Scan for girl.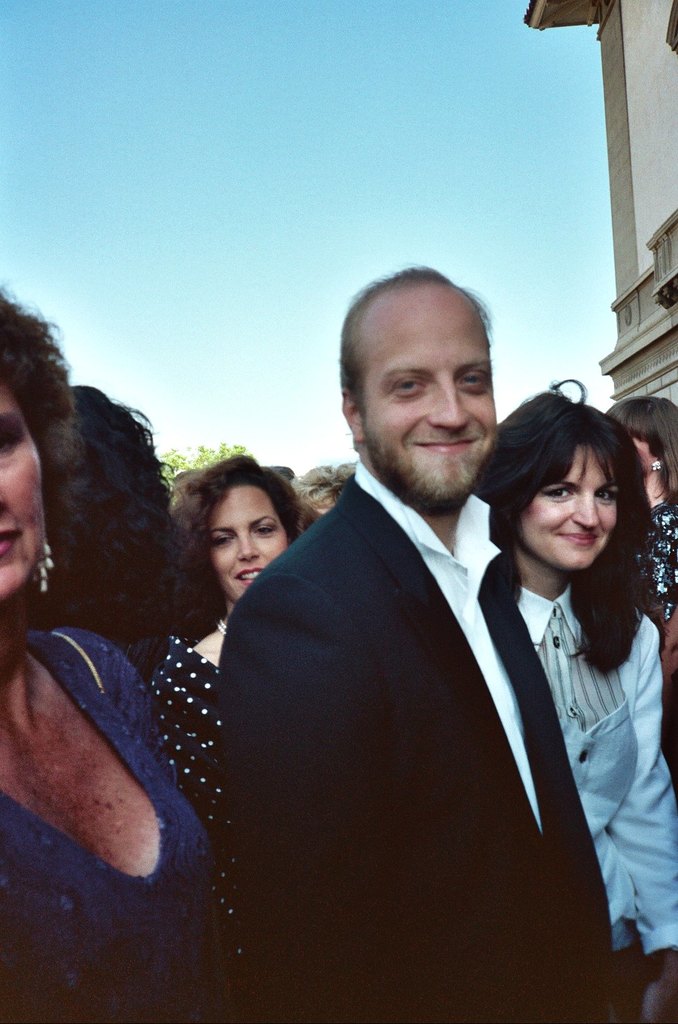
Scan result: [580,378,677,741].
